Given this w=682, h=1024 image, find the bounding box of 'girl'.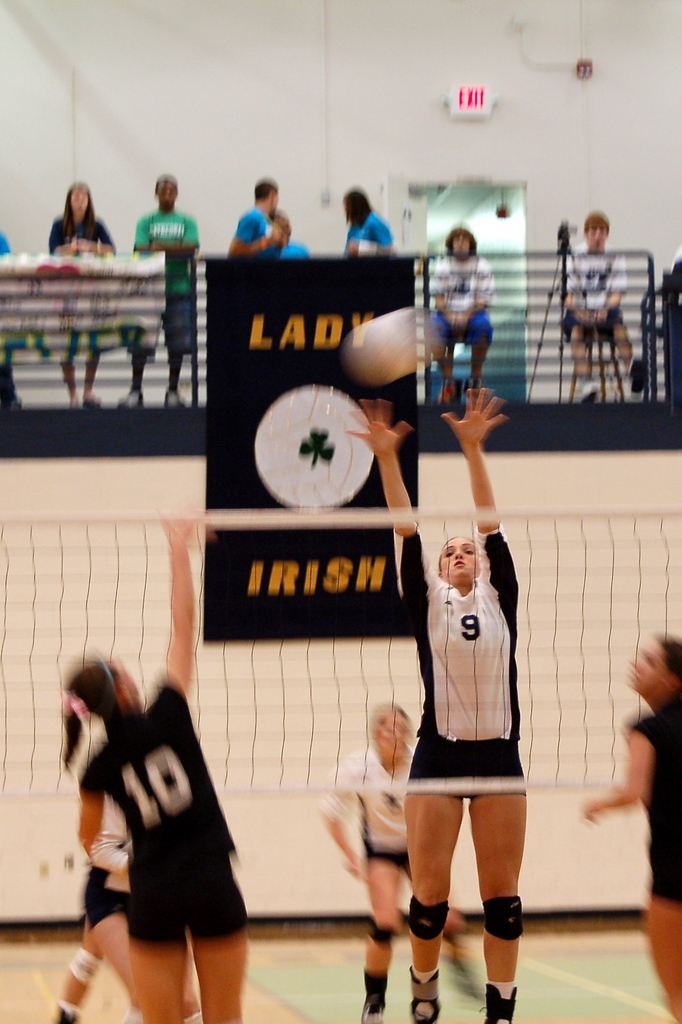
bbox=(545, 200, 669, 406).
